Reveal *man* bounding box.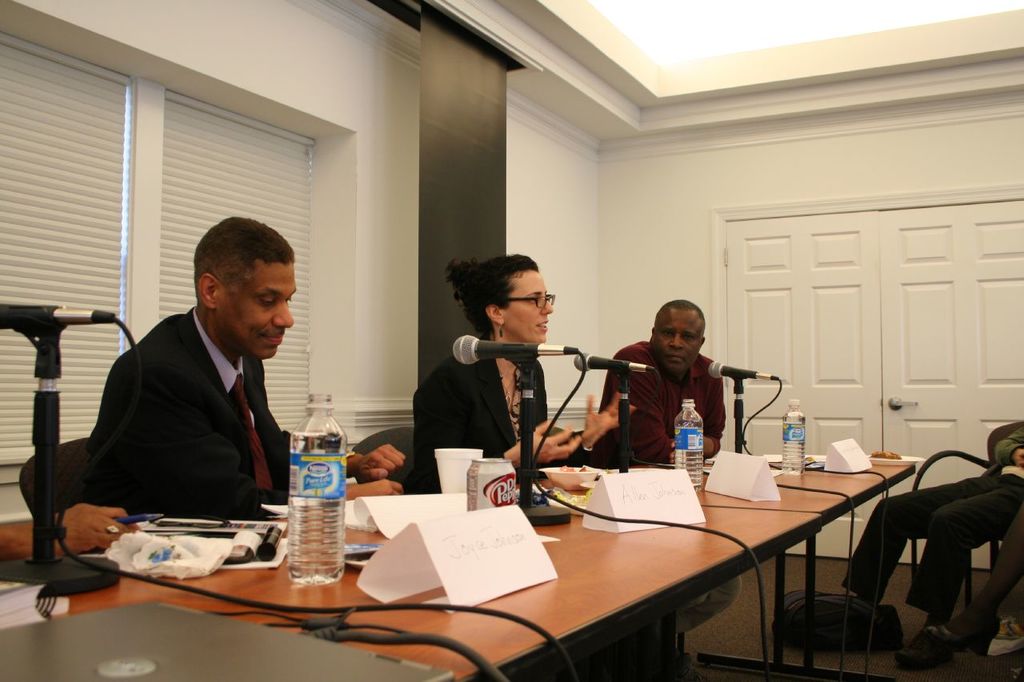
Revealed: bbox=(593, 299, 727, 466).
